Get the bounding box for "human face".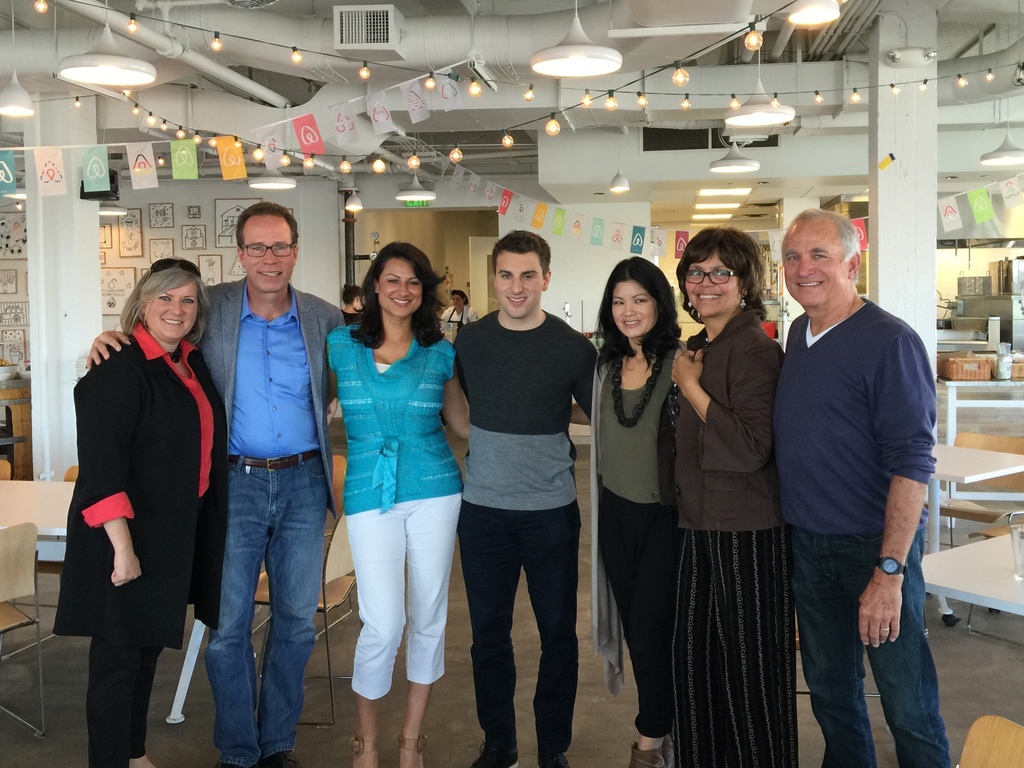
[374, 256, 422, 316].
